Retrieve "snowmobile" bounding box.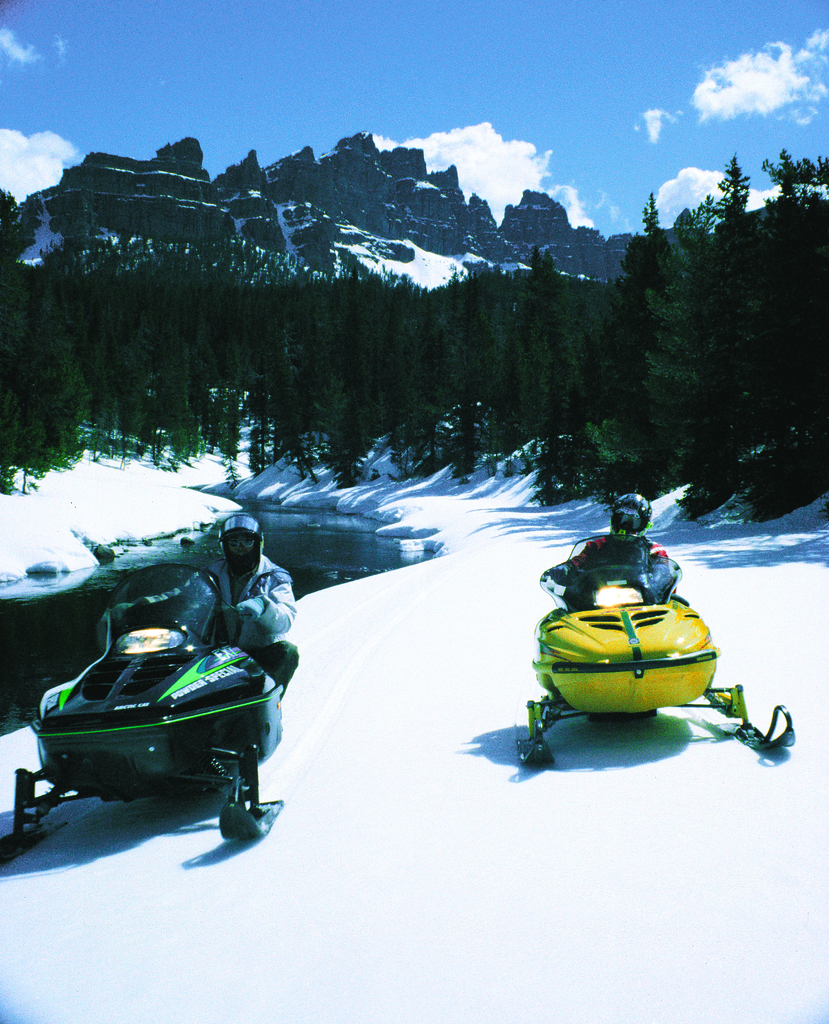
Bounding box: {"left": 0, "top": 565, "right": 284, "bottom": 868}.
